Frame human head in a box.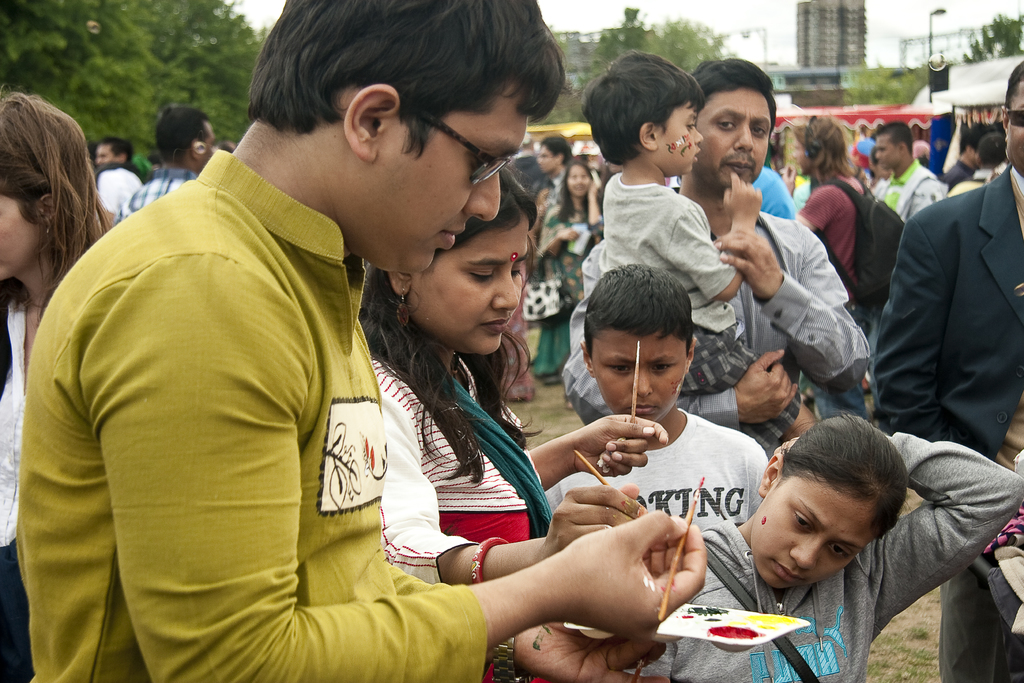
bbox=(792, 119, 849, 183).
